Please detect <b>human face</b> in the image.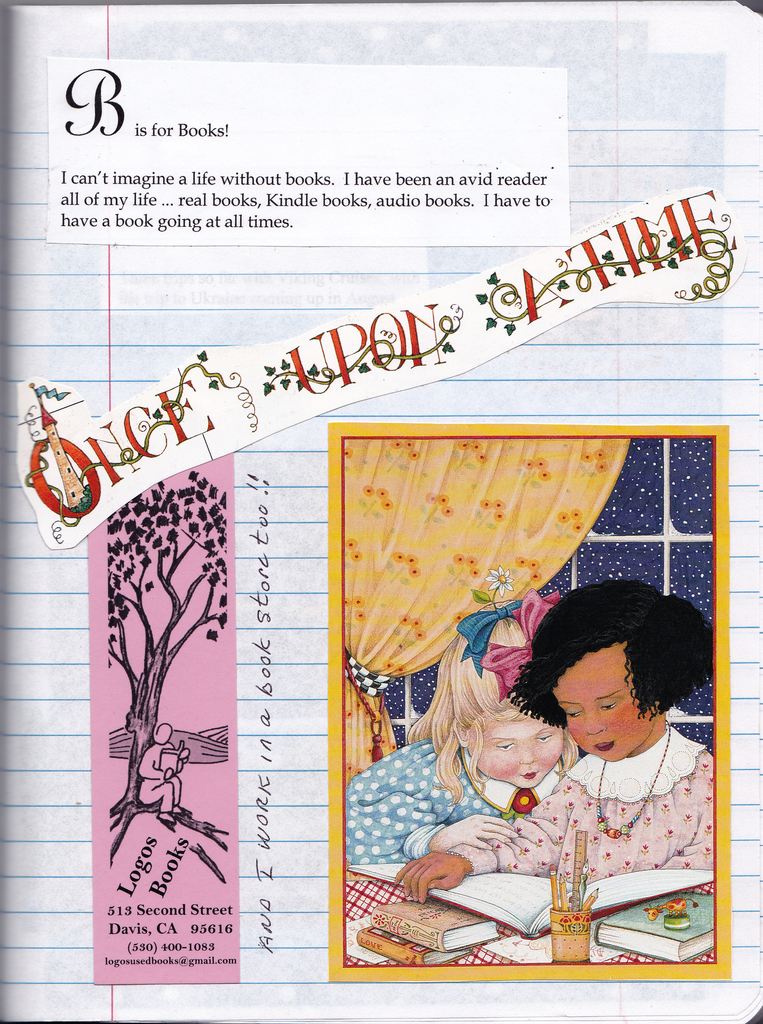
[551,641,656,760].
